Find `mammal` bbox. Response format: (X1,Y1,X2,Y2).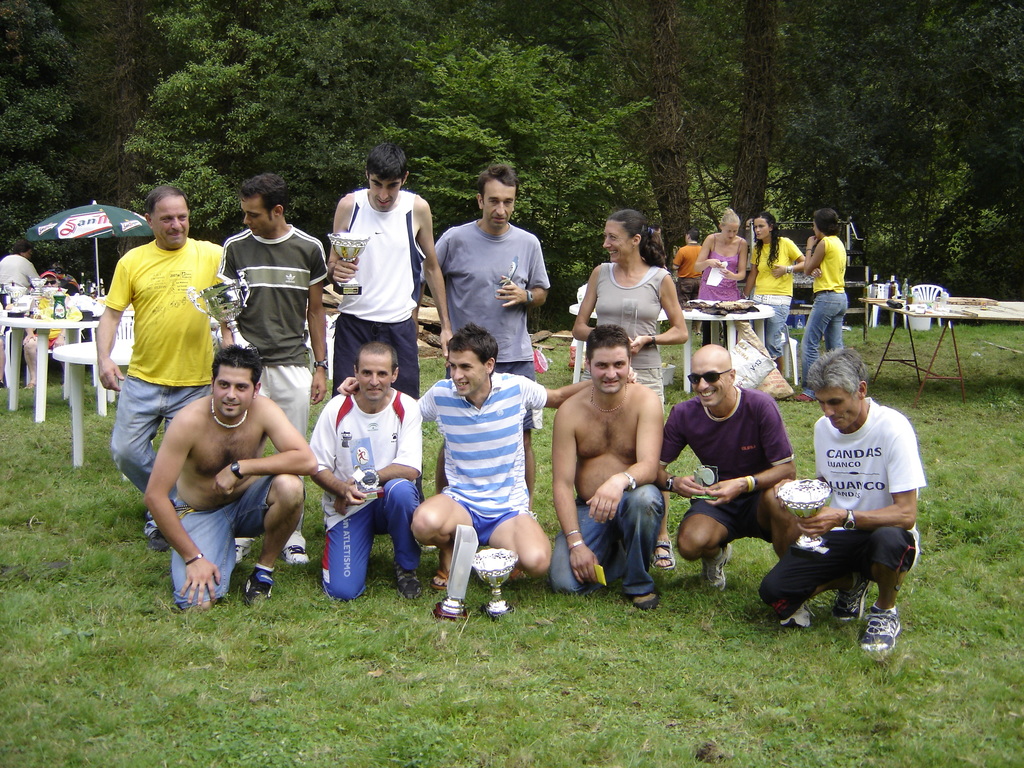
(548,322,666,609).
